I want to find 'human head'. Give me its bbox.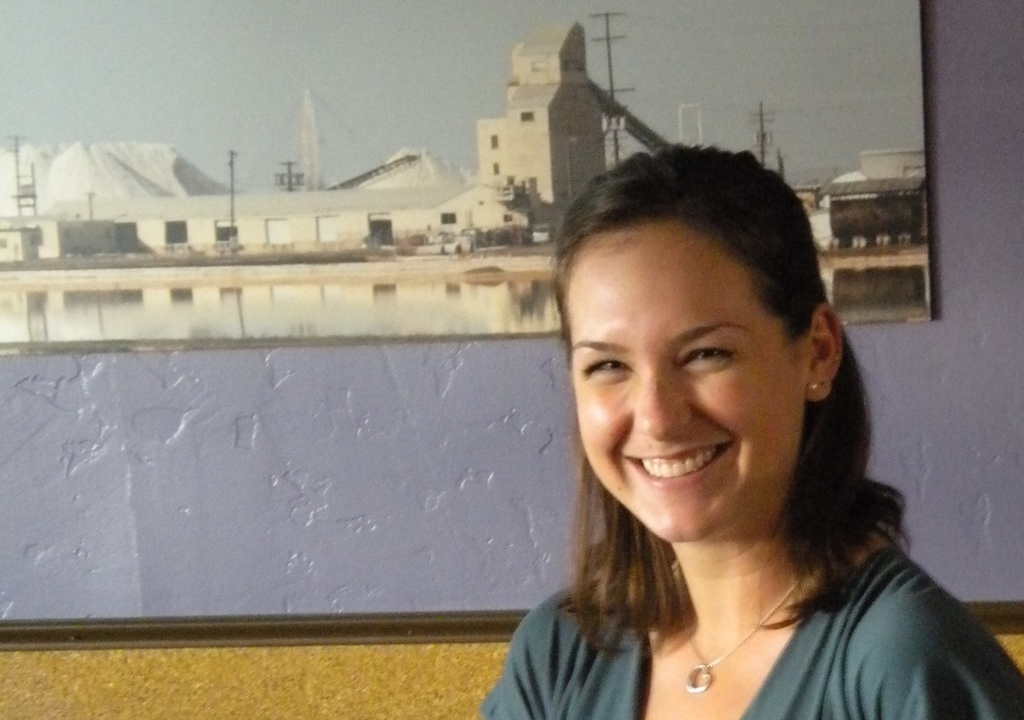
box=[564, 148, 831, 512].
